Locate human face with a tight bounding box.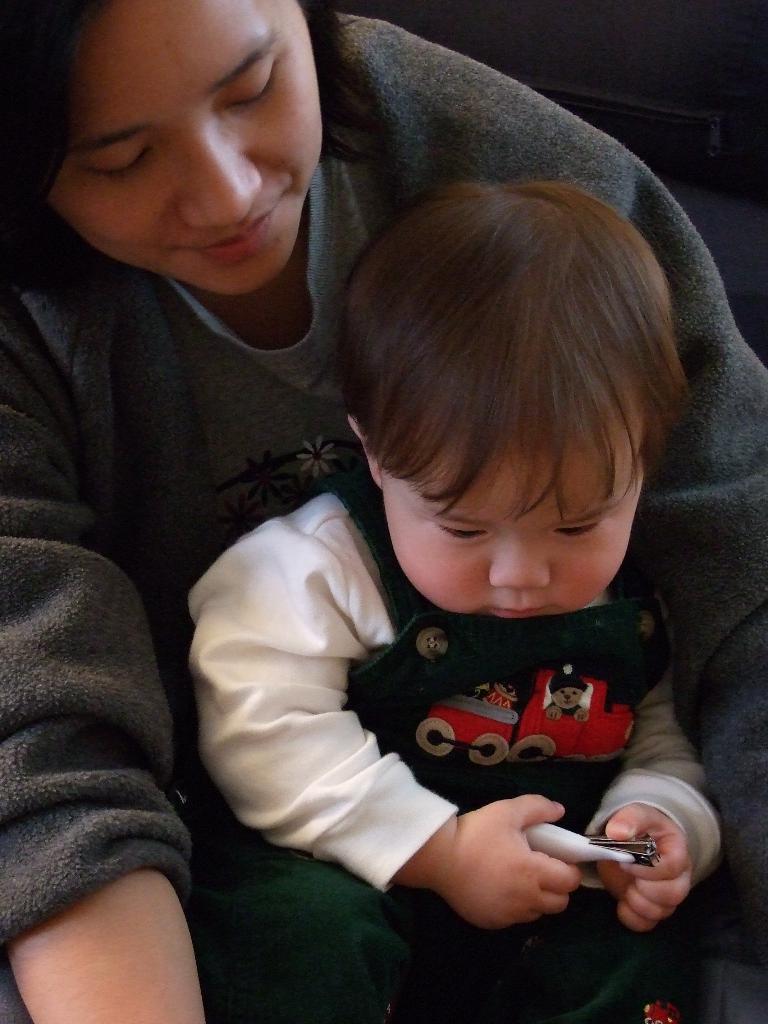
42, 0, 323, 297.
